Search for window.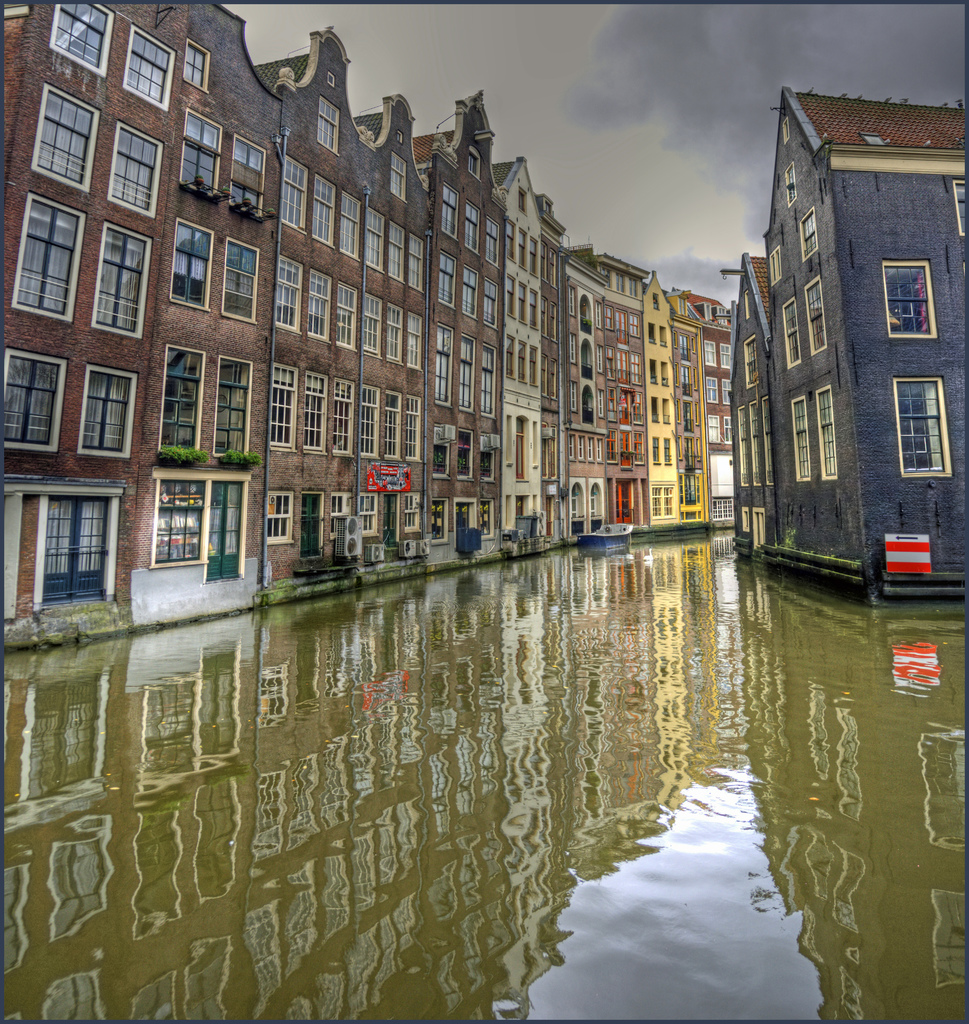
Found at <region>328, 488, 359, 538</region>.
